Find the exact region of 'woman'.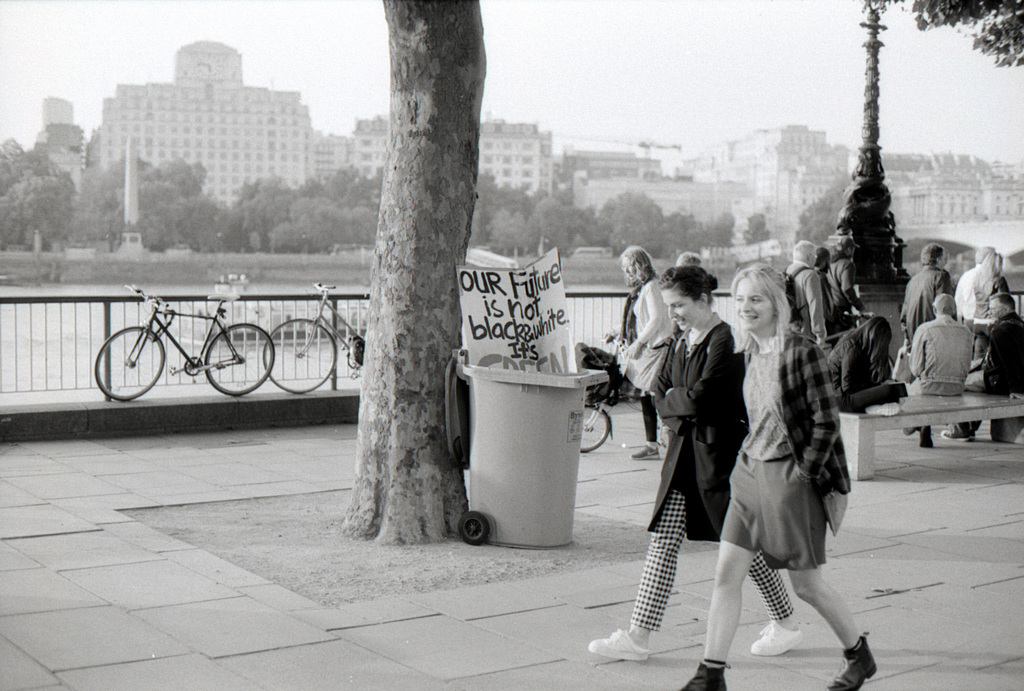
Exact region: <region>589, 264, 801, 664</region>.
